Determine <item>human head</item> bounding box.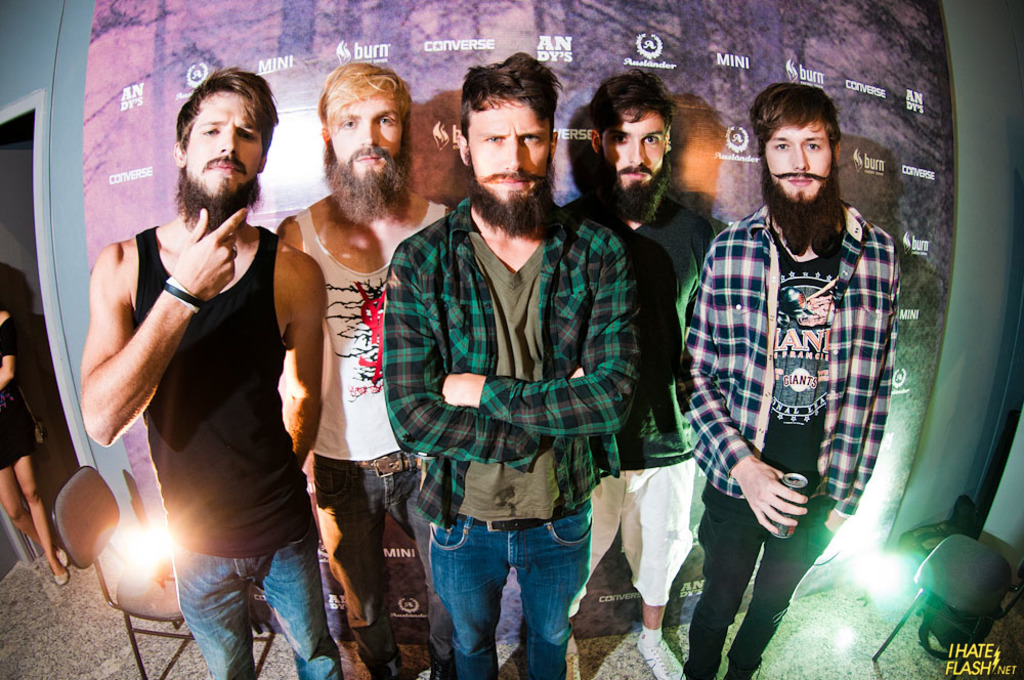
Determined: [749, 83, 839, 206].
